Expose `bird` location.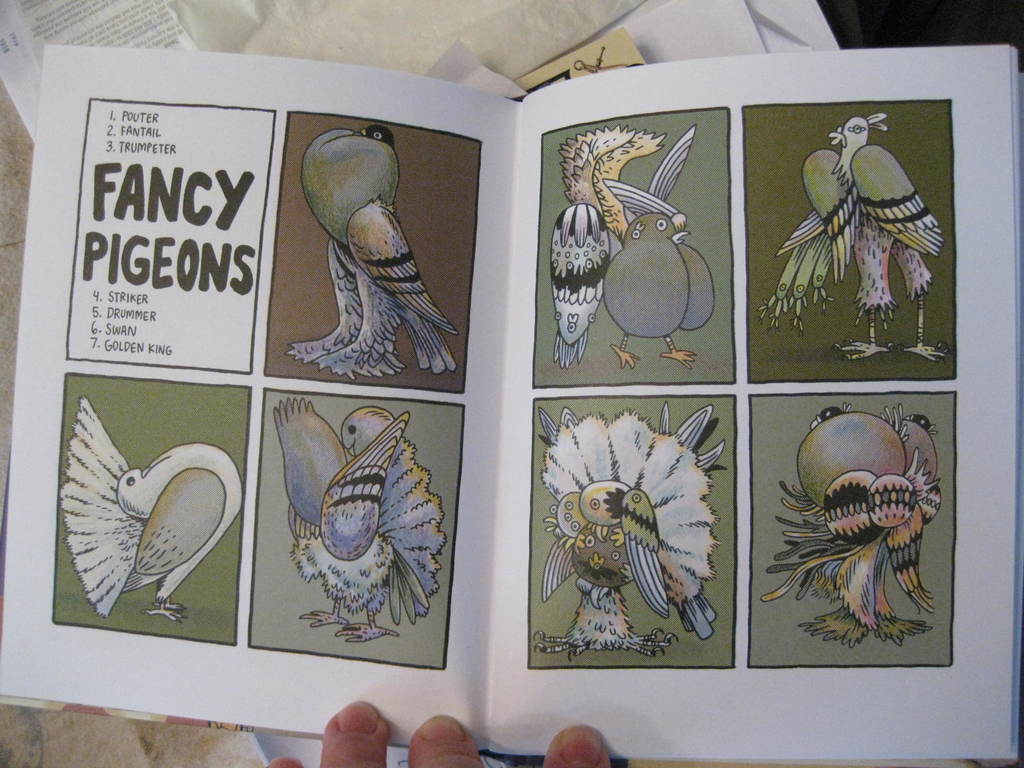
Exposed at l=530, t=404, r=726, b=657.
